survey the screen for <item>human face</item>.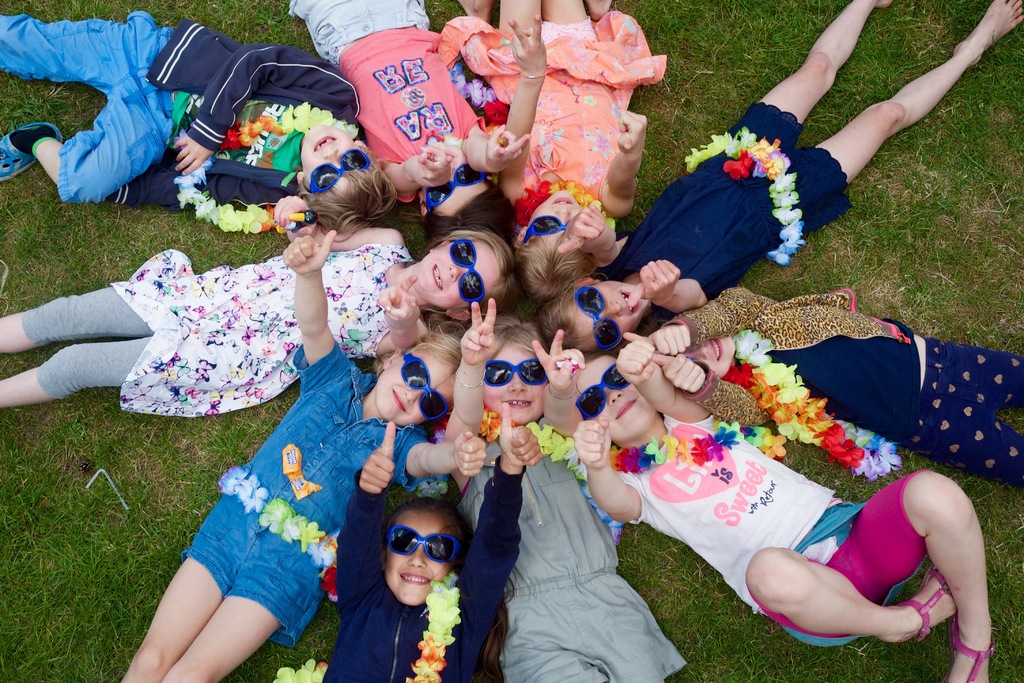
Survey found: 681:335:733:377.
